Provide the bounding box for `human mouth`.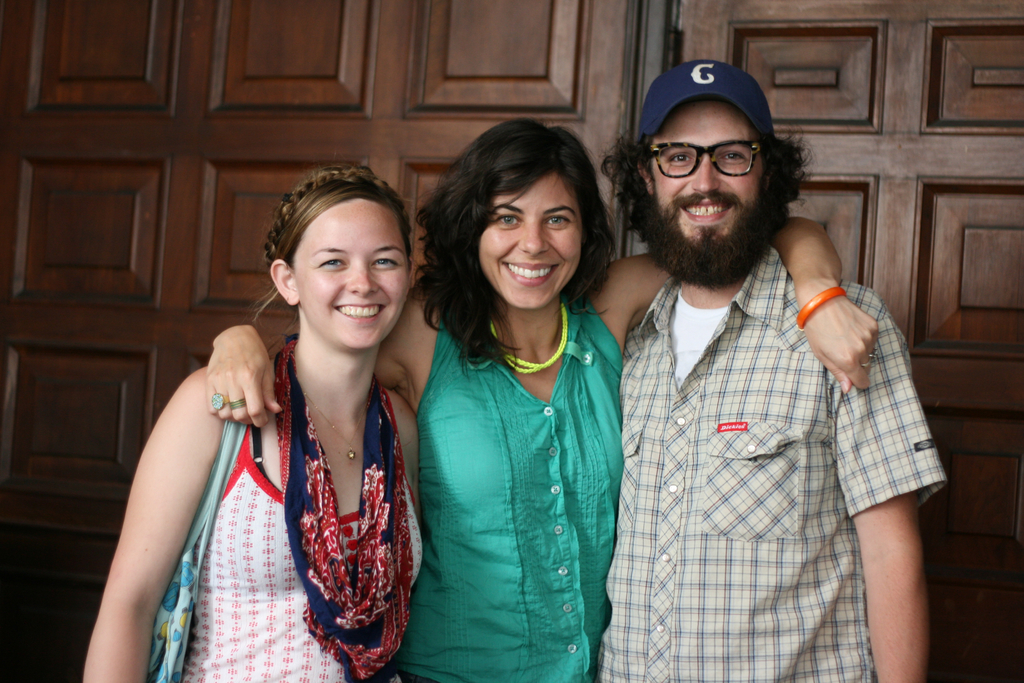
(left=685, top=200, right=733, bottom=225).
